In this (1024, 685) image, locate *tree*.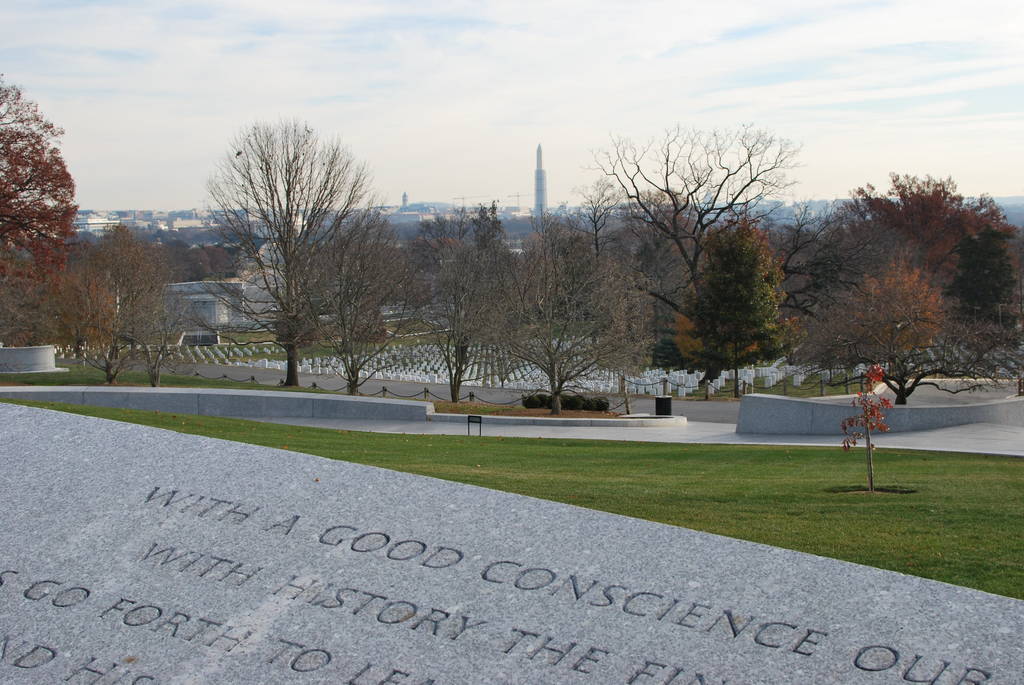
Bounding box: locate(0, 70, 85, 329).
